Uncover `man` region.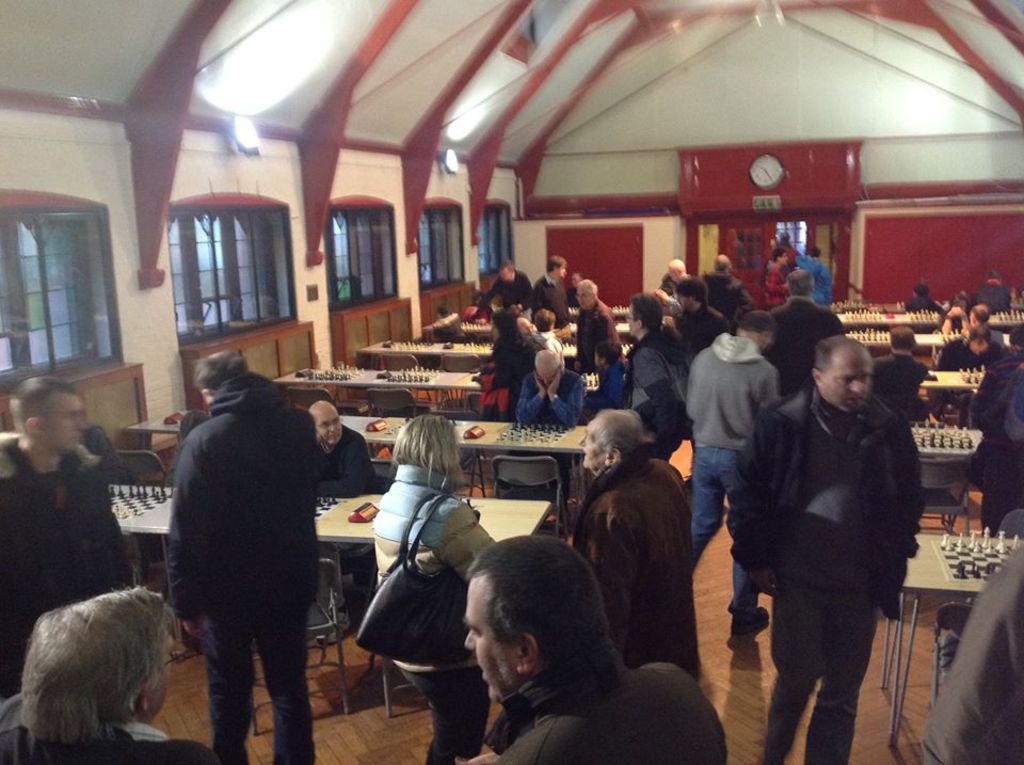
Uncovered: (x1=455, y1=537, x2=723, y2=761).
